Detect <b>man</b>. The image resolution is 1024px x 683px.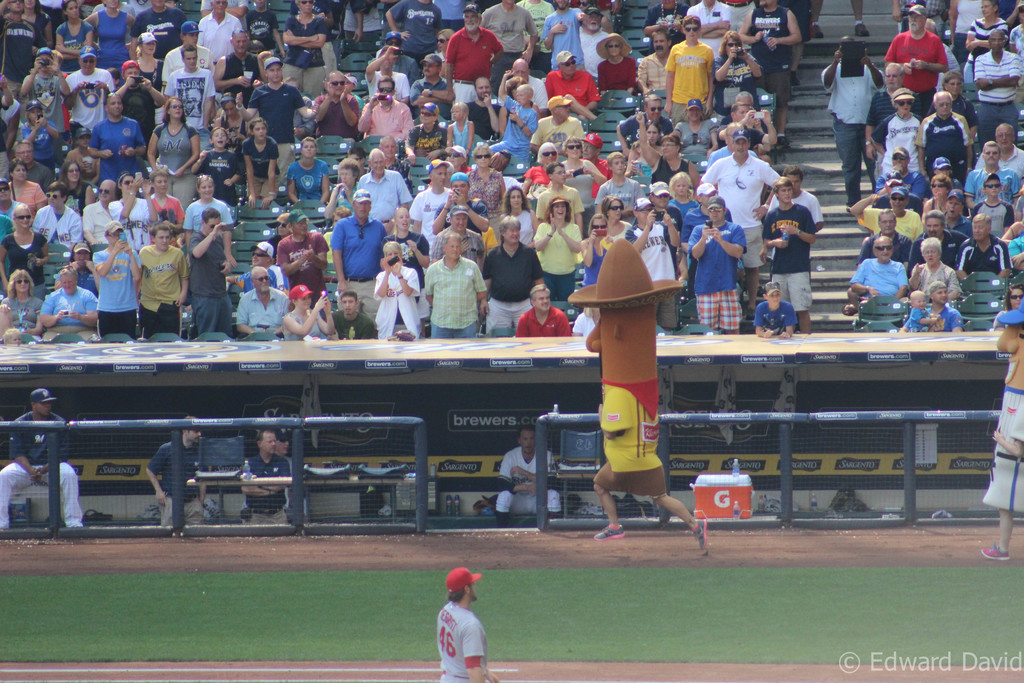
[x1=463, y1=78, x2=506, y2=148].
